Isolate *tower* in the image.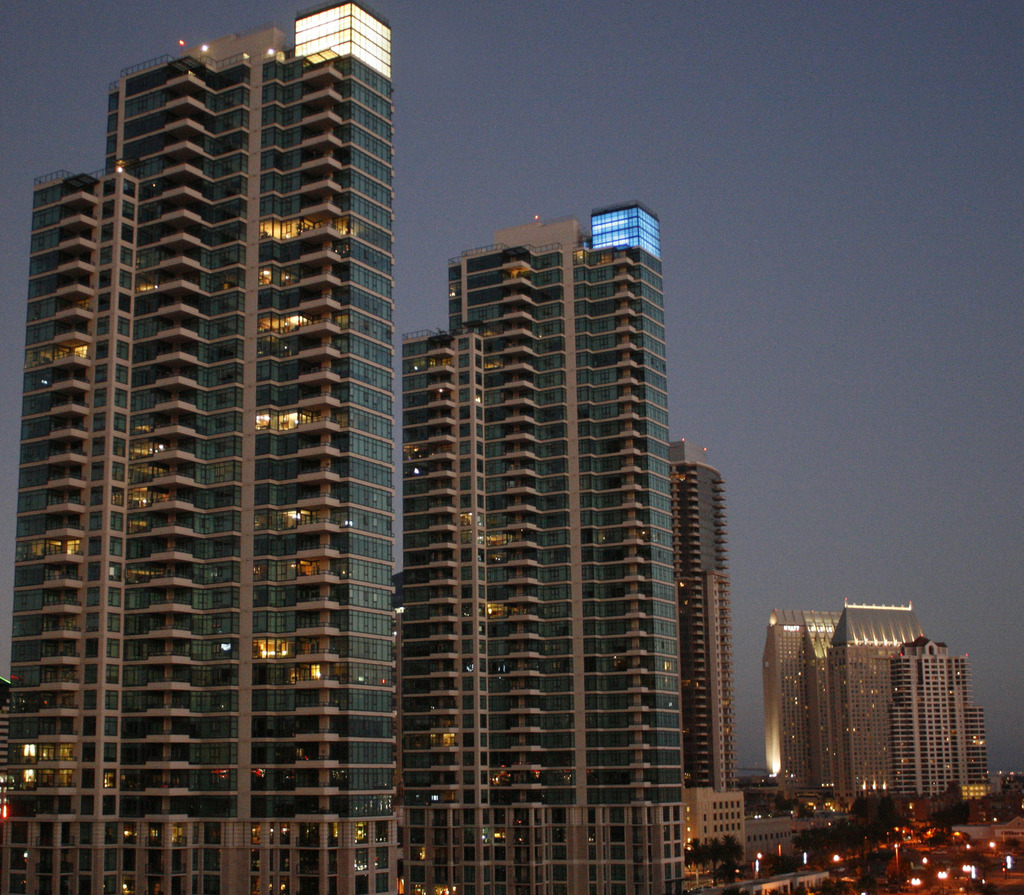
Isolated region: 391:195:687:894.
